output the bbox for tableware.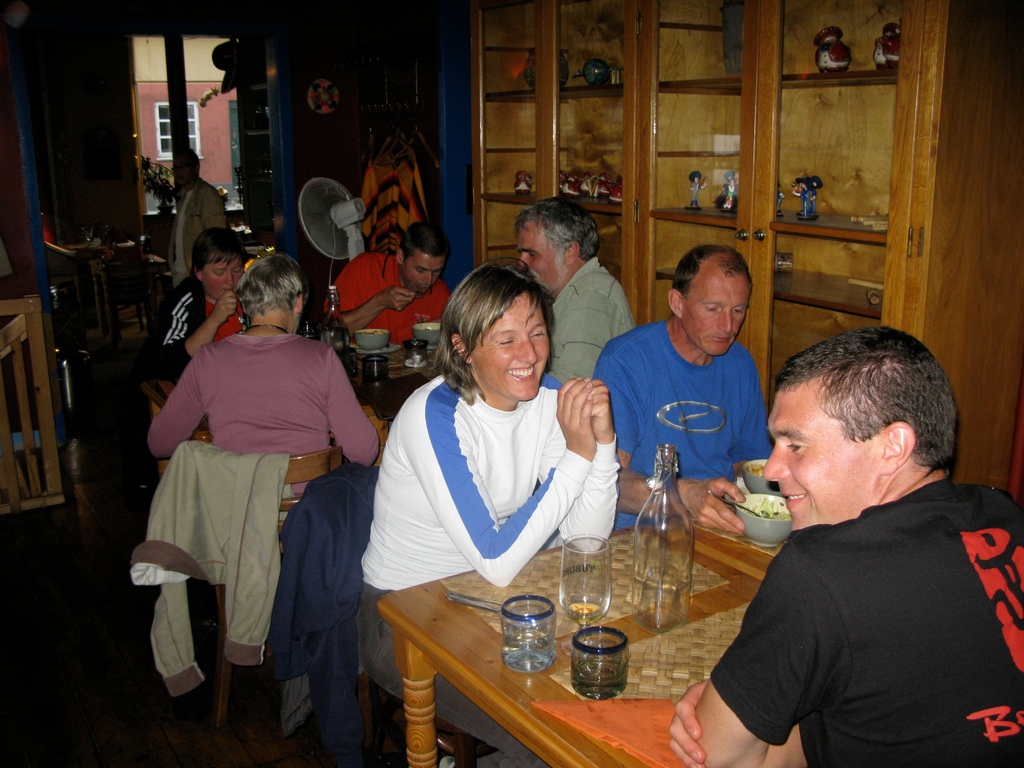
[443, 593, 501, 616].
